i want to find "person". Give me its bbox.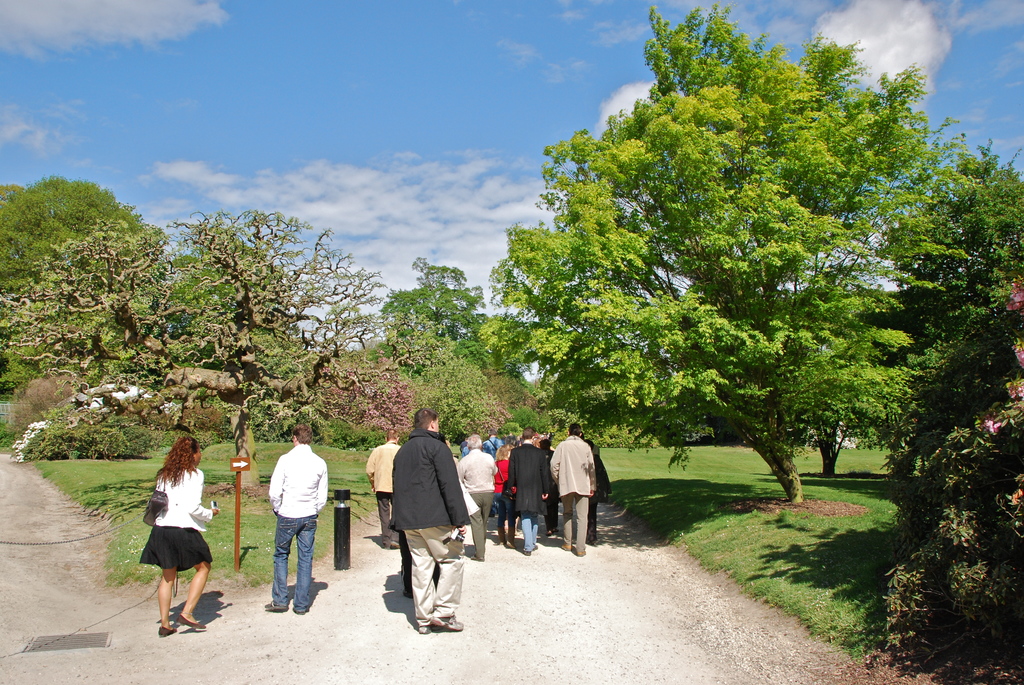
[x1=511, y1=429, x2=552, y2=553].
